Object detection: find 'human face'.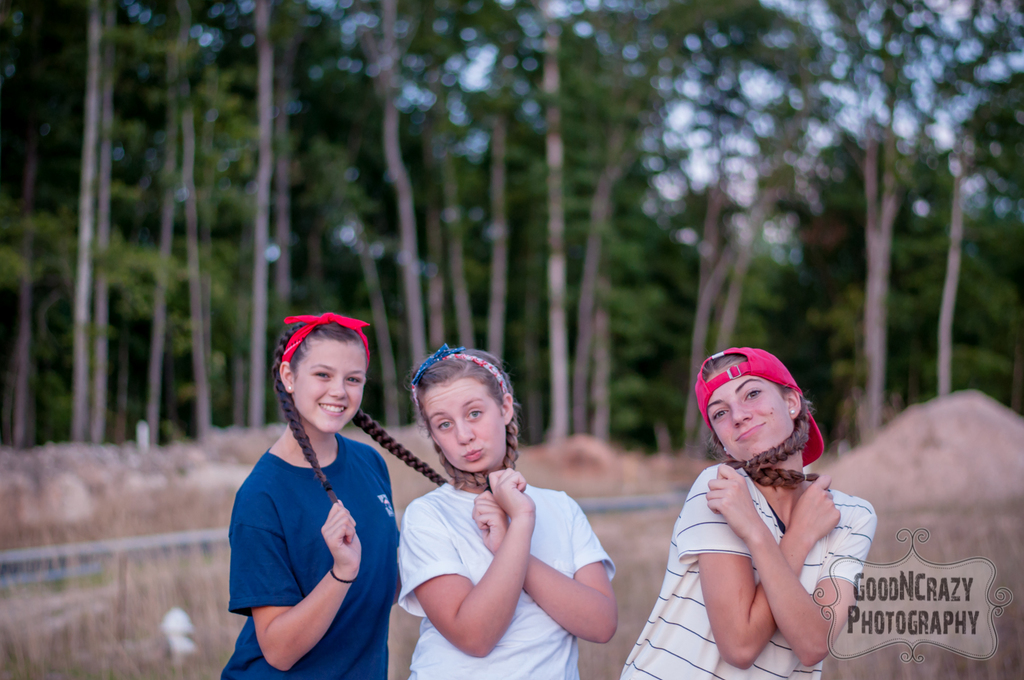
box(426, 380, 503, 469).
